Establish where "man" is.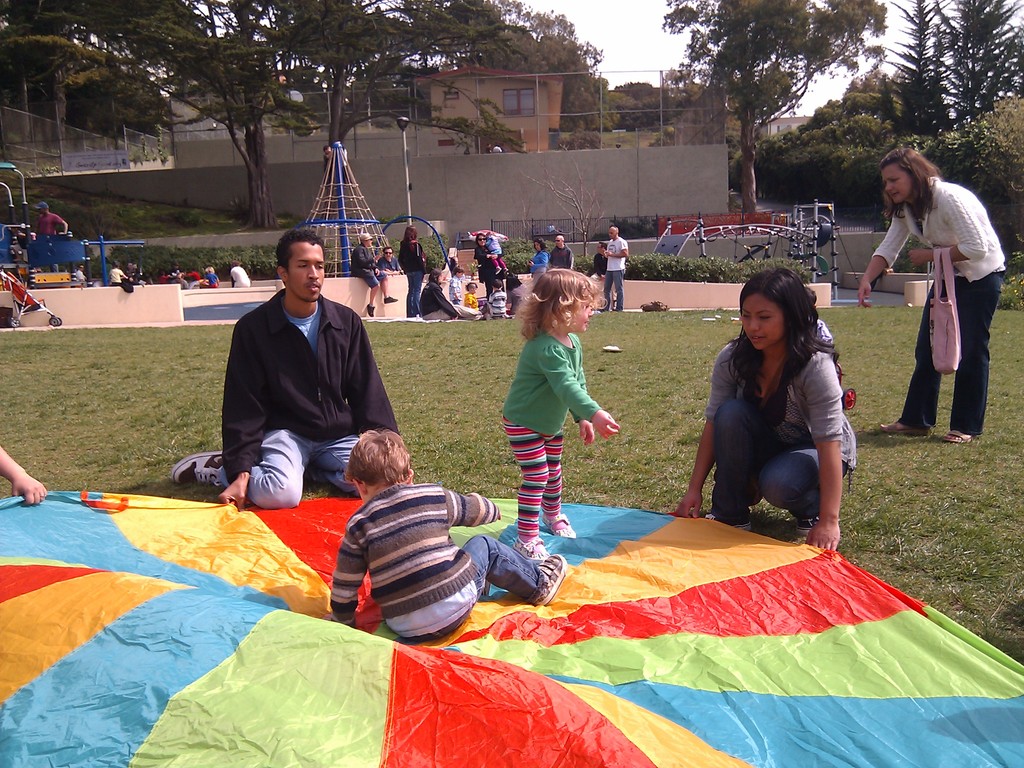
Established at left=376, top=247, right=403, bottom=275.
